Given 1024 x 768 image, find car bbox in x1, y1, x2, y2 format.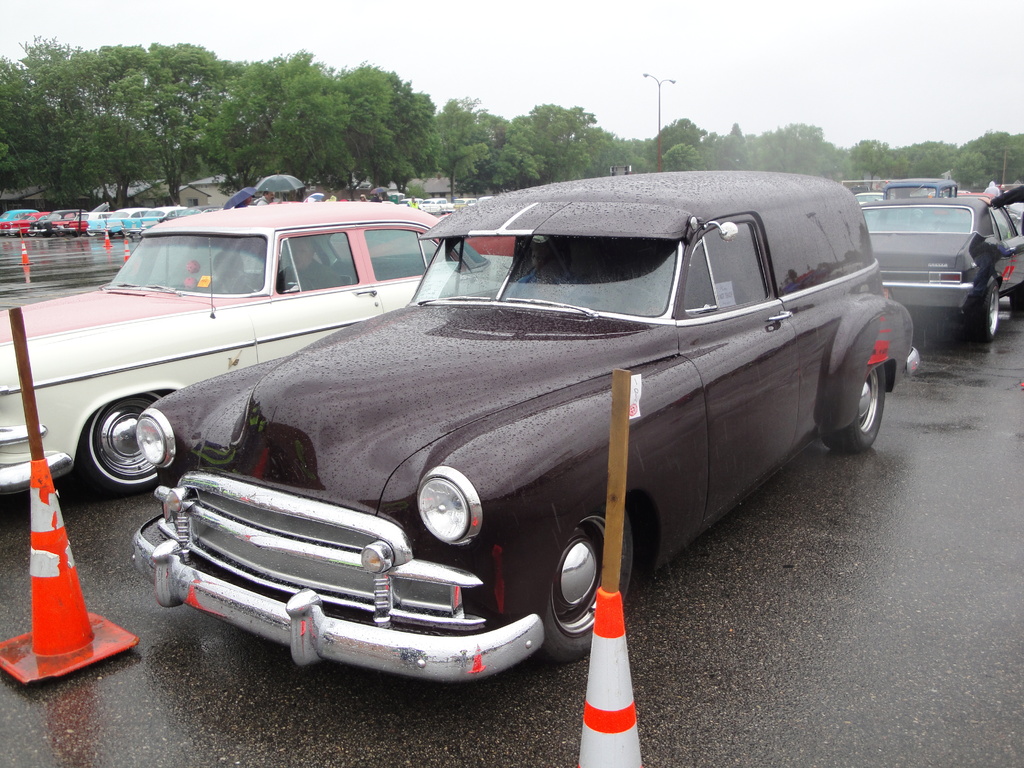
117, 205, 186, 239.
